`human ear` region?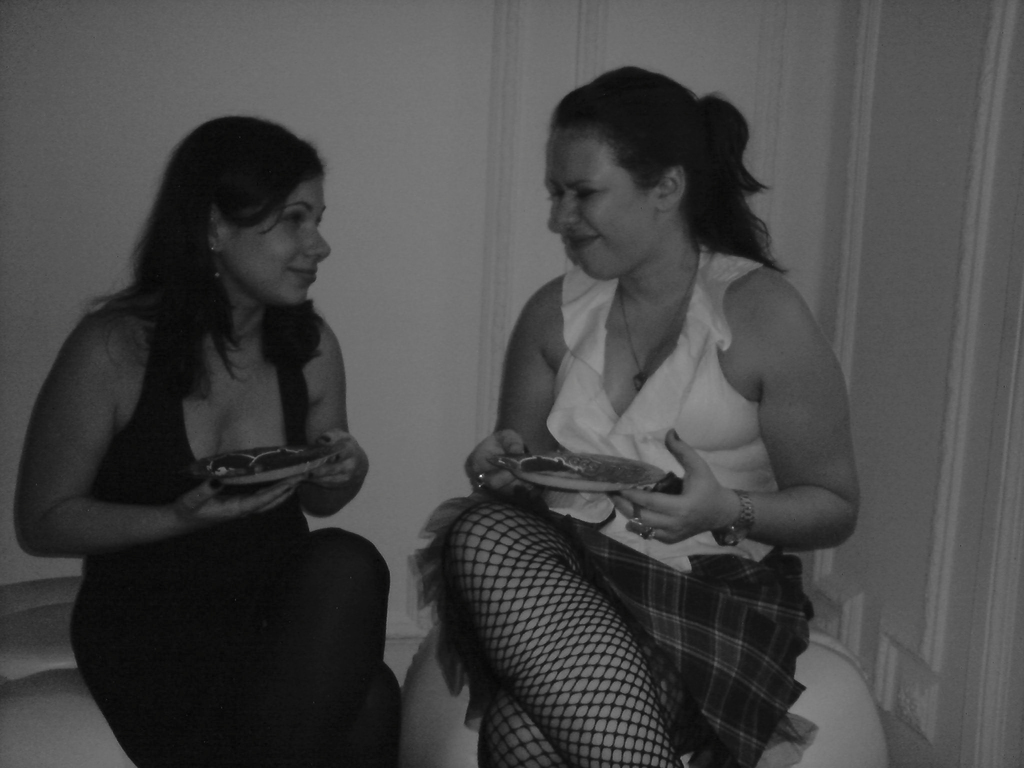
box(207, 204, 225, 254)
